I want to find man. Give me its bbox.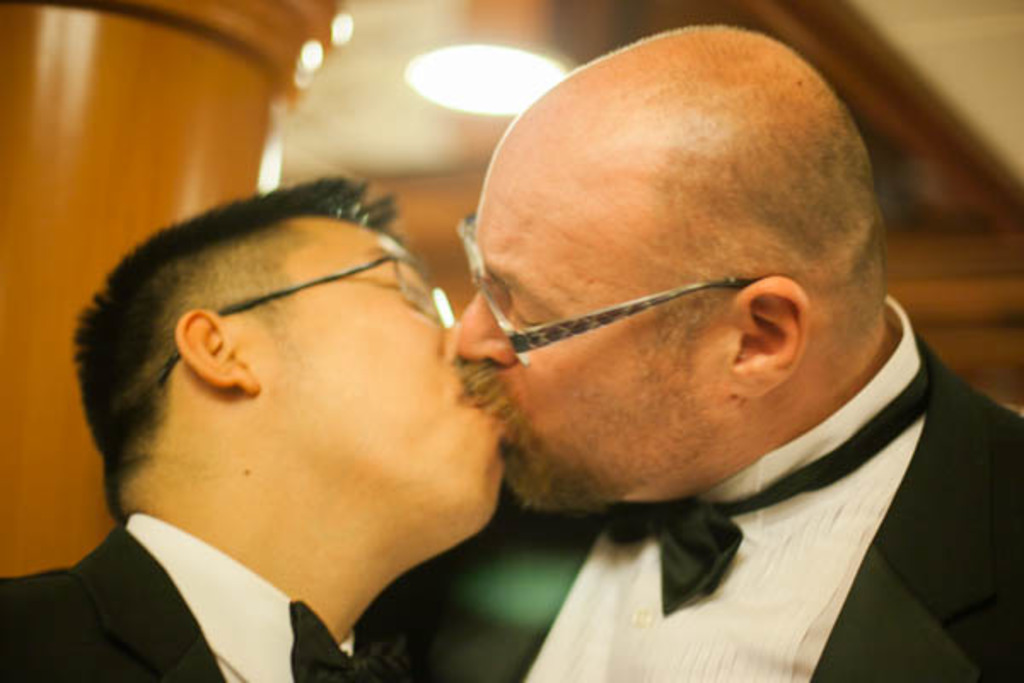
{"left": 319, "top": 29, "right": 1007, "bottom": 674}.
